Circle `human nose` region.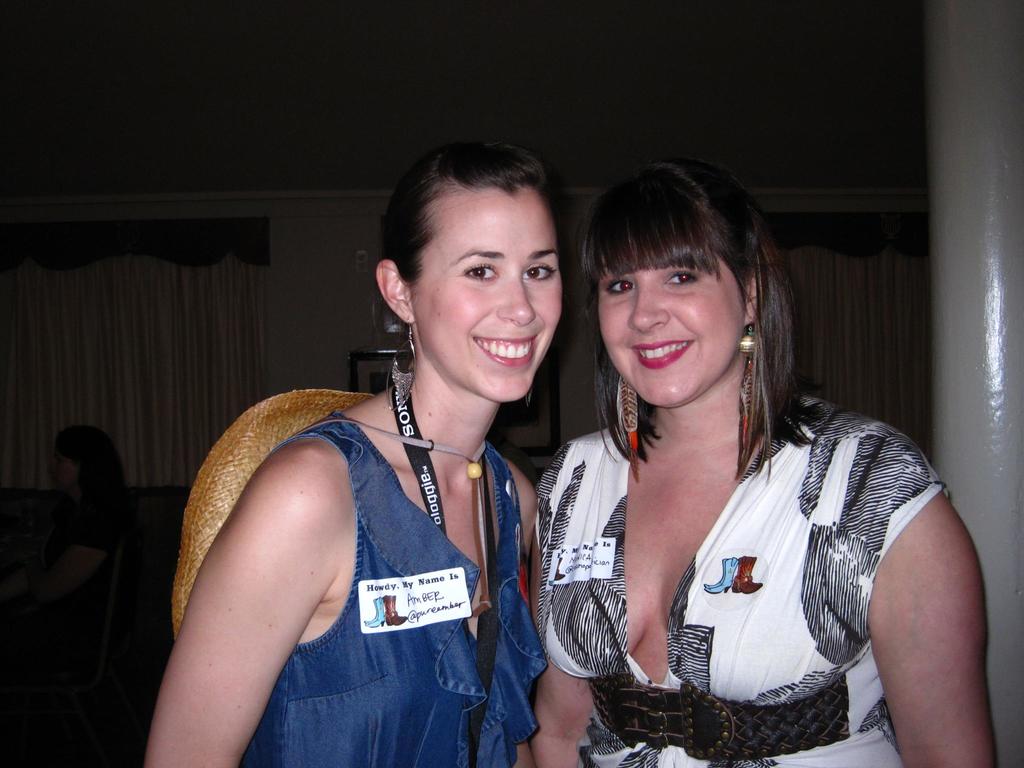
Region: bbox=(622, 281, 666, 330).
